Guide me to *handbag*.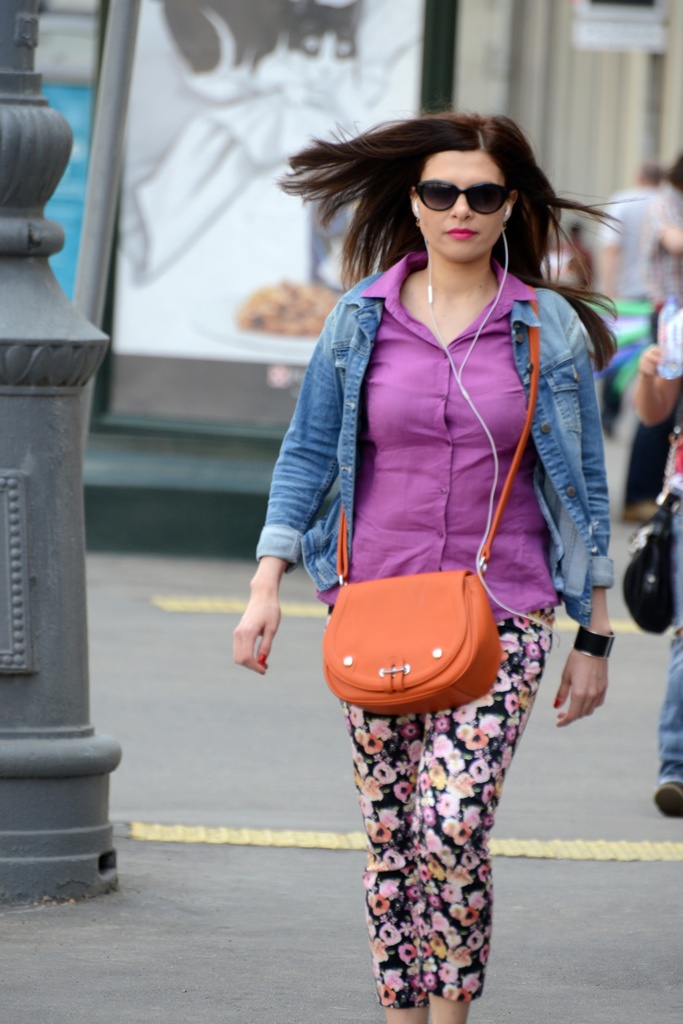
Guidance: 322, 286, 539, 717.
